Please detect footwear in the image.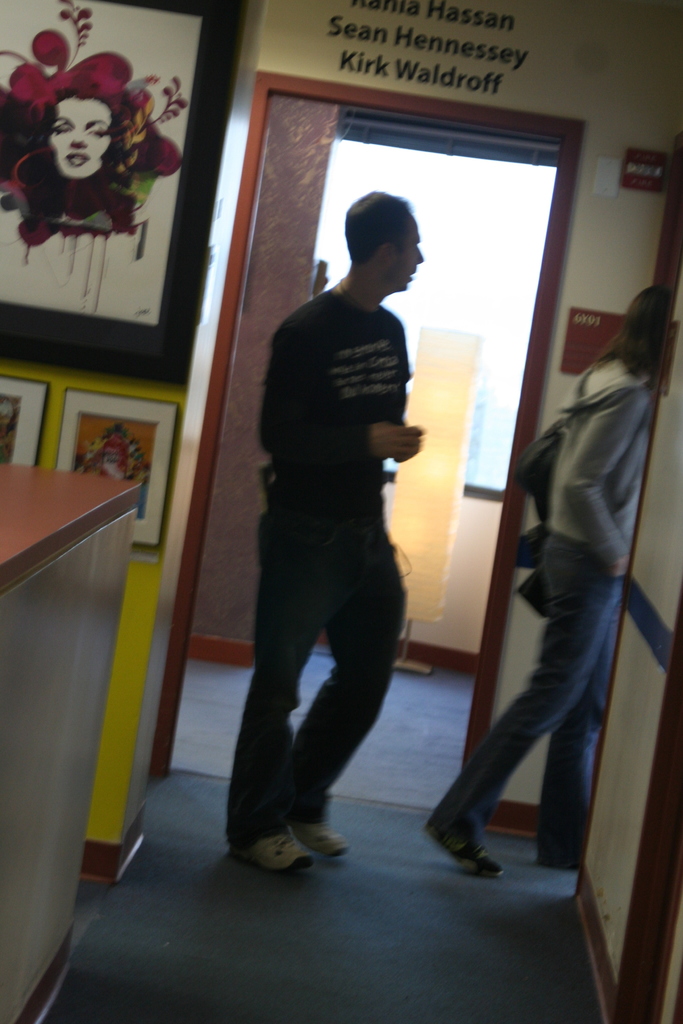
crop(229, 820, 338, 884).
